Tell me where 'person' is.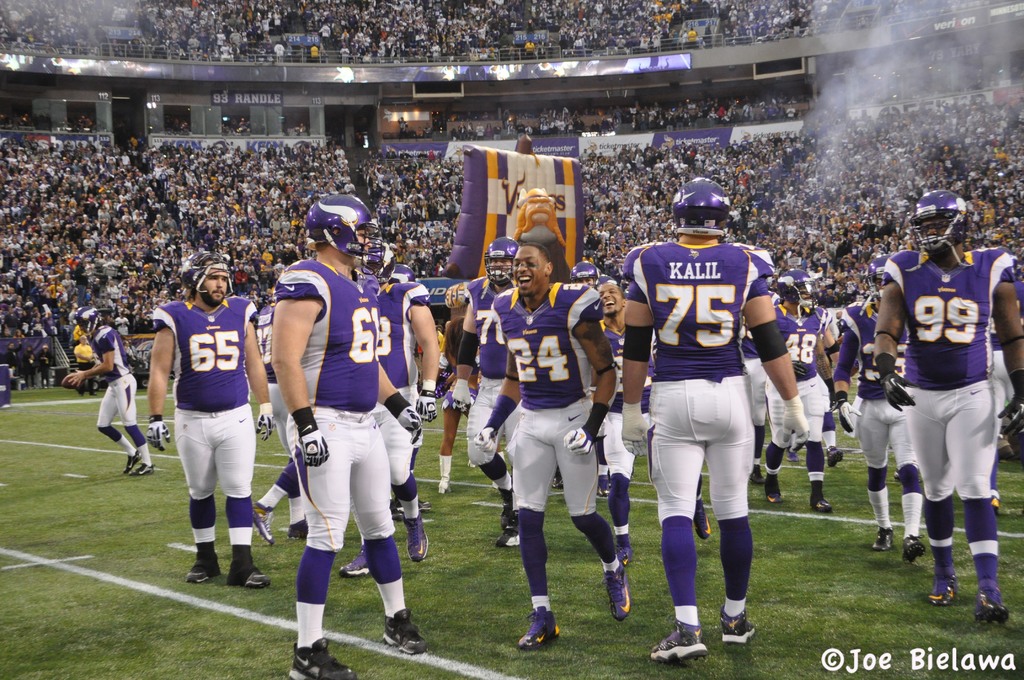
'person' is at box=[145, 248, 276, 592].
